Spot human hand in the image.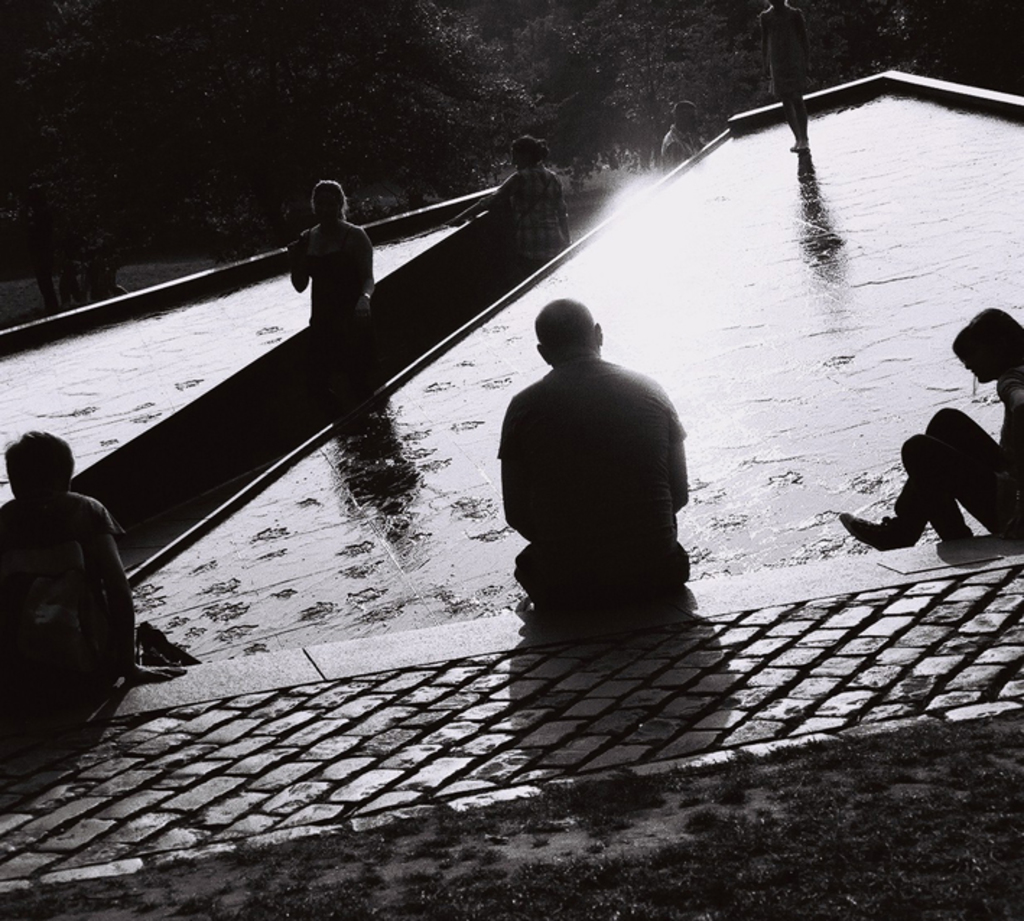
human hand found at region(352, 297, 371, 322).
